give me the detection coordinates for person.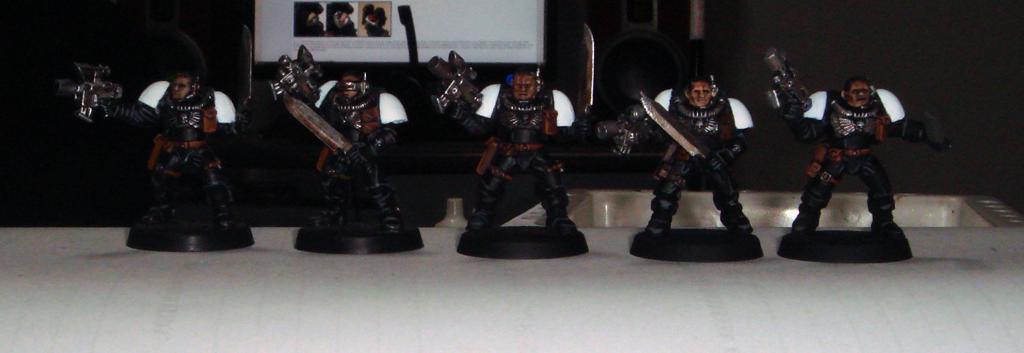
bbox=[294, 63, 417, 239].
